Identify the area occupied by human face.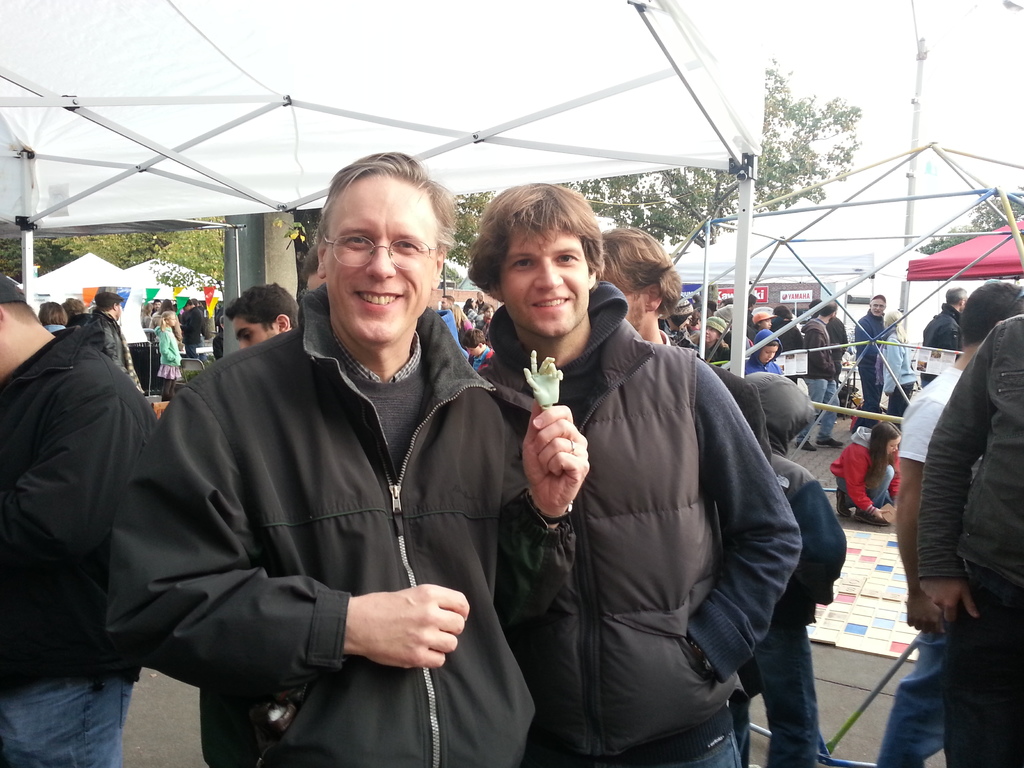
Area: x1=318 y1=175 x2=437 y2=341.
